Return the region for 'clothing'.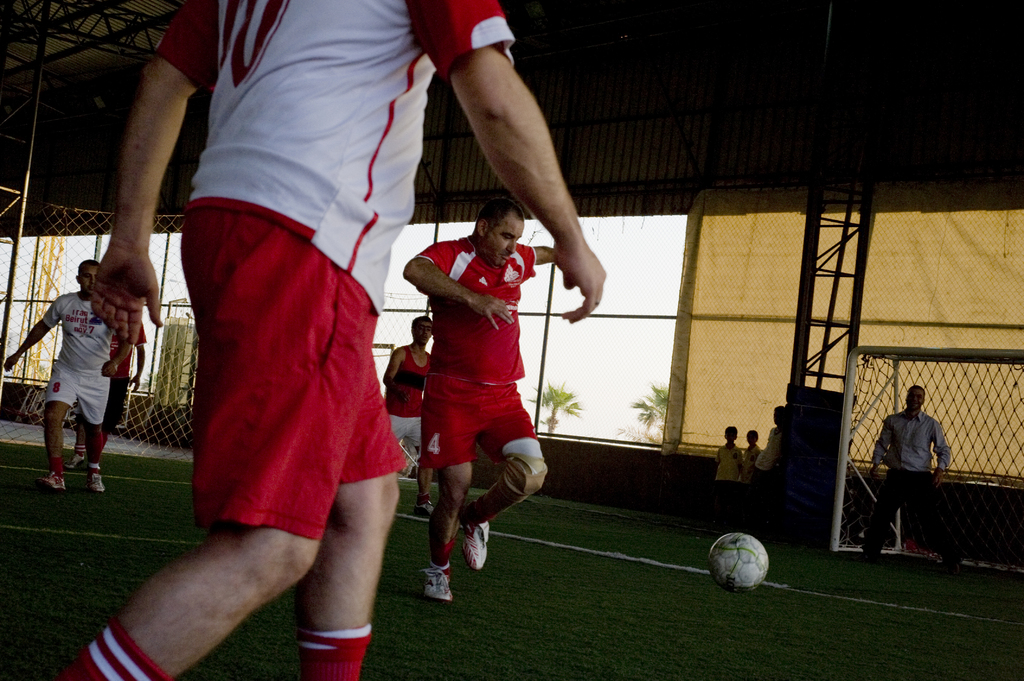
74:317:147:431.
